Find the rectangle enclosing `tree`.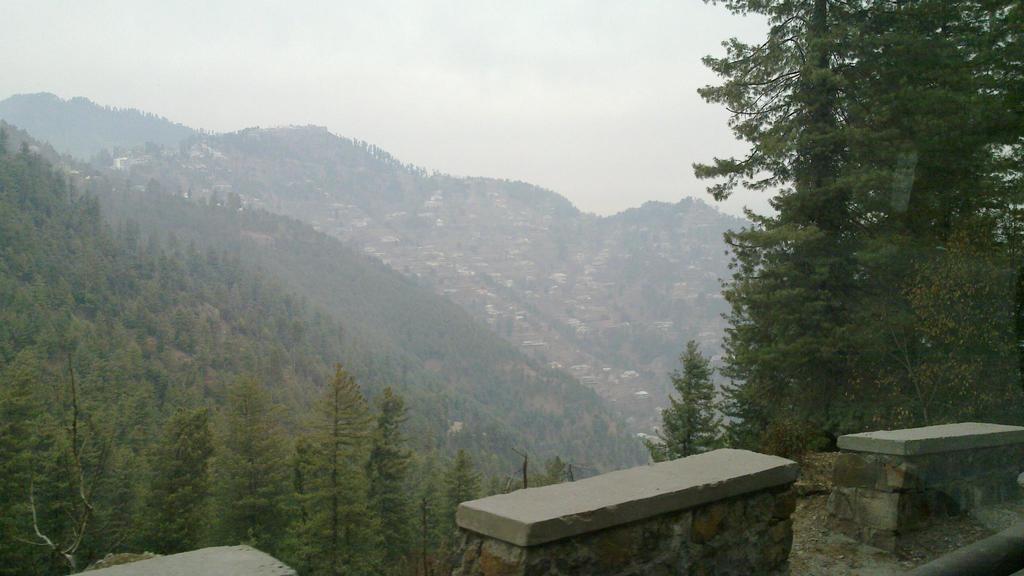
box=[288, 357, 394, 532].
